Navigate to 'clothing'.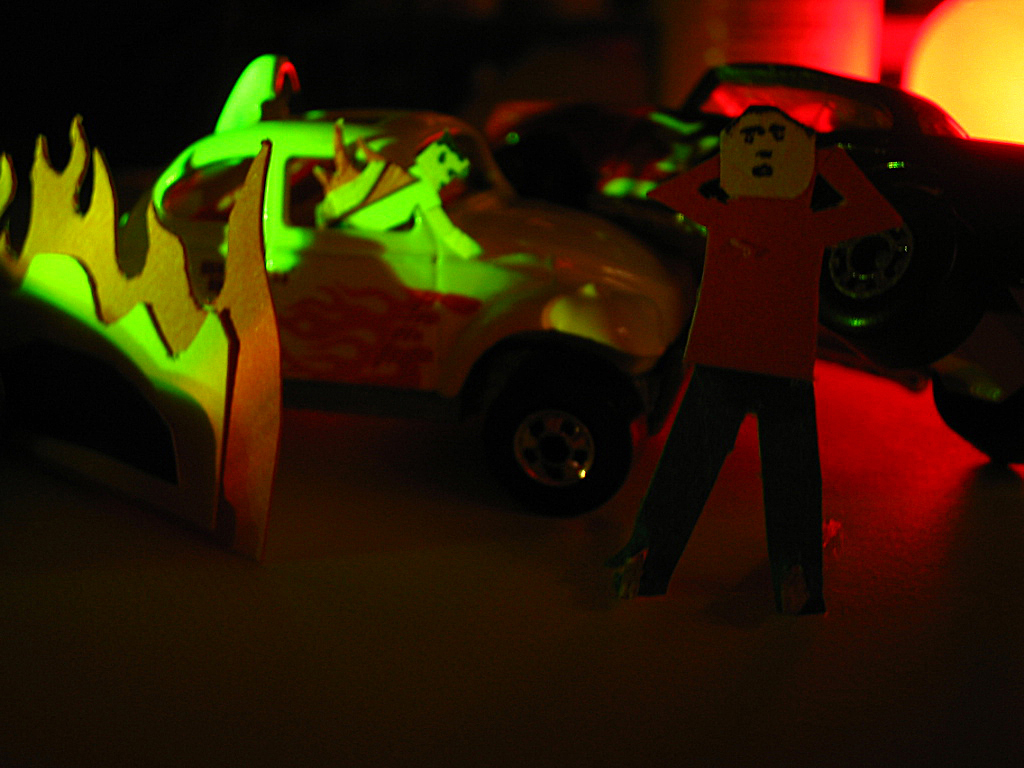
Navigation target: [625,101,900,598].
